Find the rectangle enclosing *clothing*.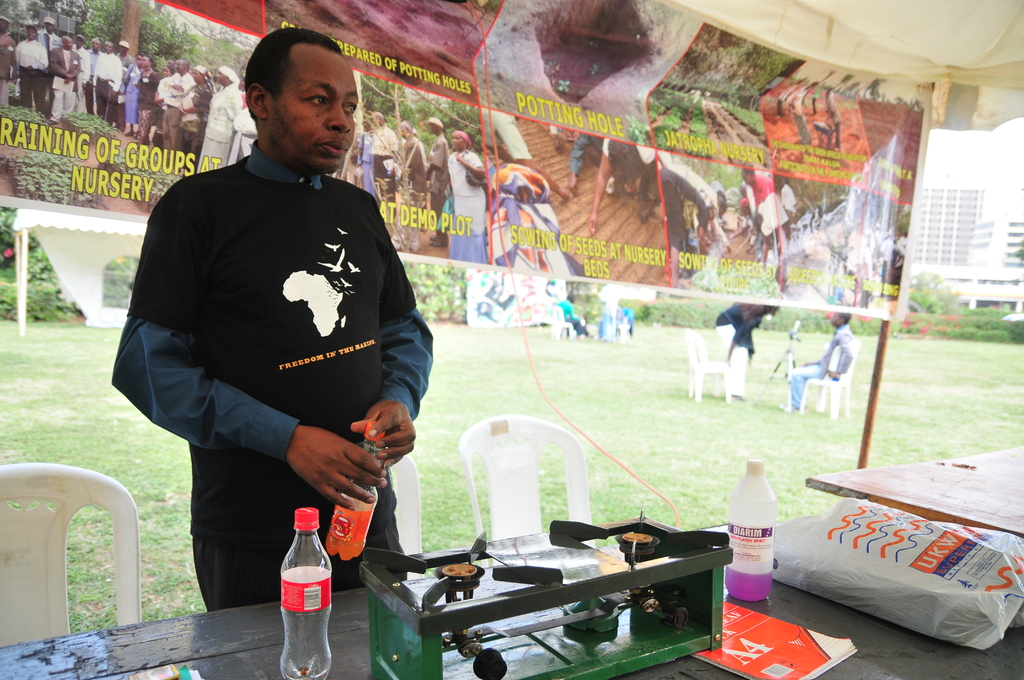
[left=128, top=80, right=424, bottom=592].
